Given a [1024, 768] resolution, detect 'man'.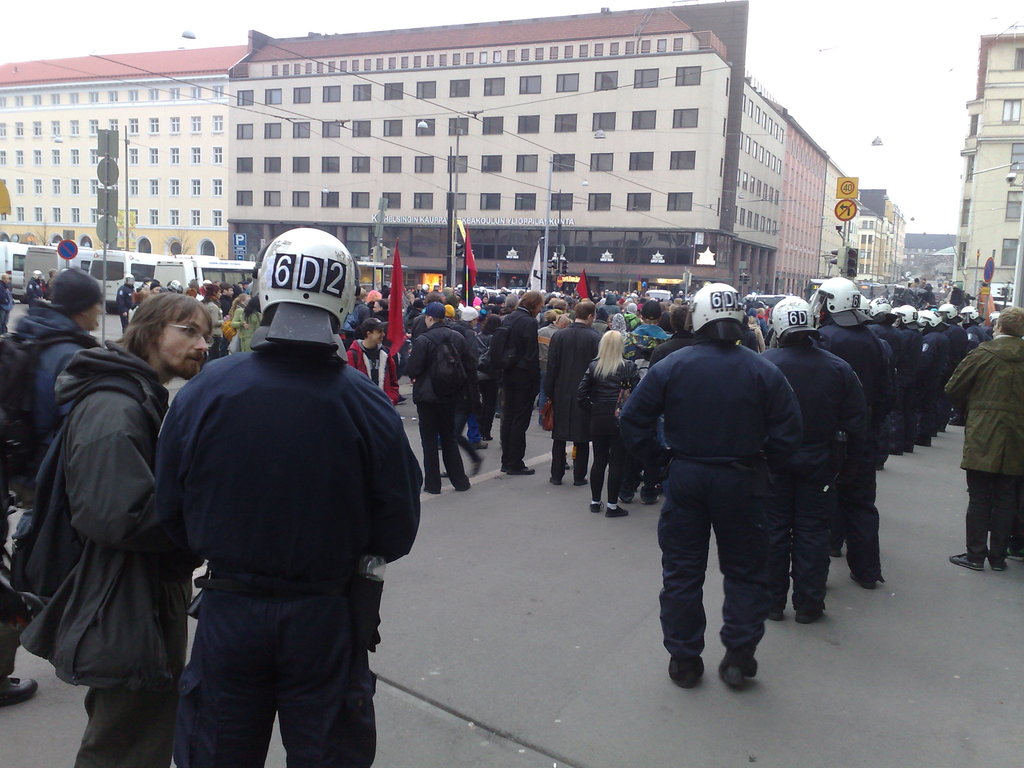
l=488, t=282, r=552, b=480.
